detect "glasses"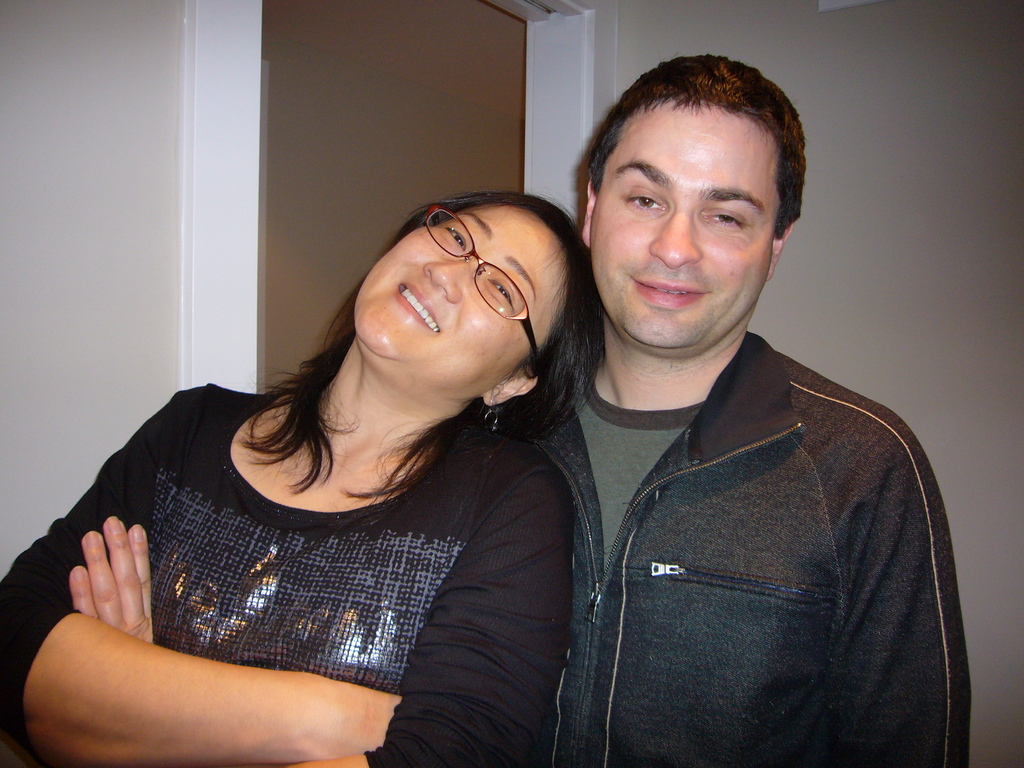
420:202:545:380
